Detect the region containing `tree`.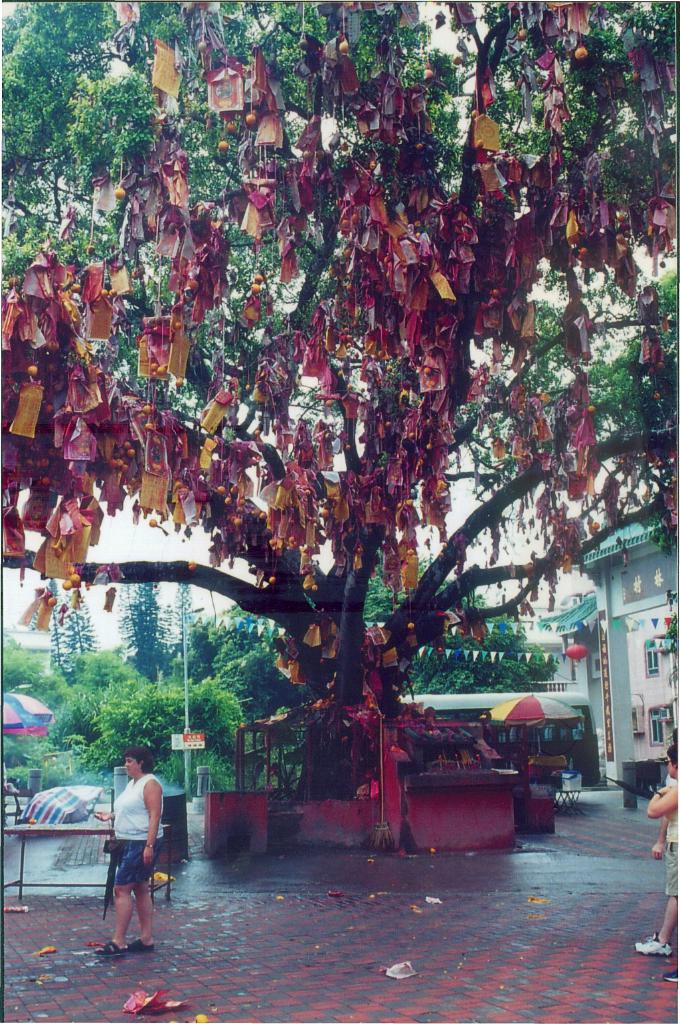
46/573/106/678.
